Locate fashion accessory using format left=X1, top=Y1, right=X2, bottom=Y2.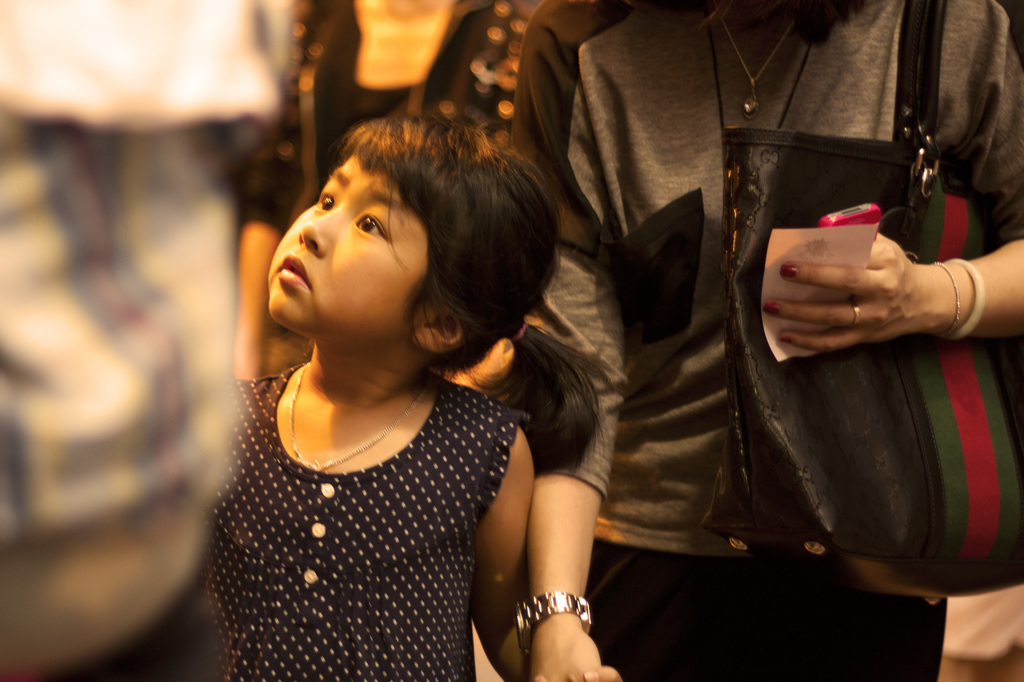
left=725, top=9, right=806, bottom=111.
